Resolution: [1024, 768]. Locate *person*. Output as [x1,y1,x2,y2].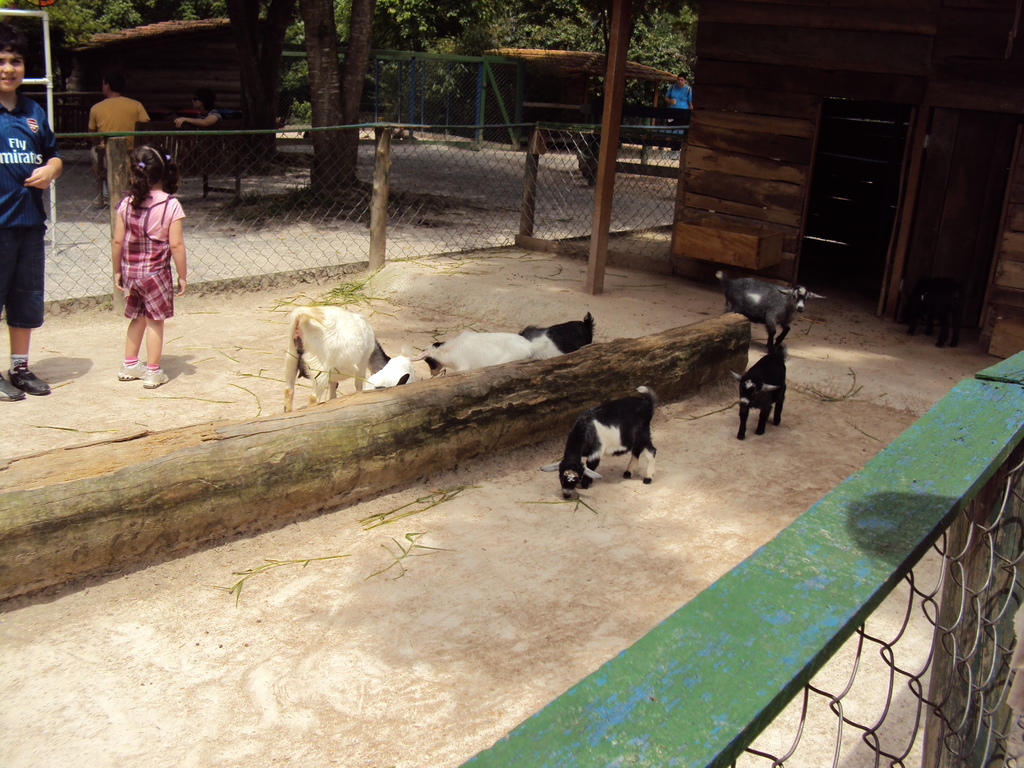
[173,97,229,159].
